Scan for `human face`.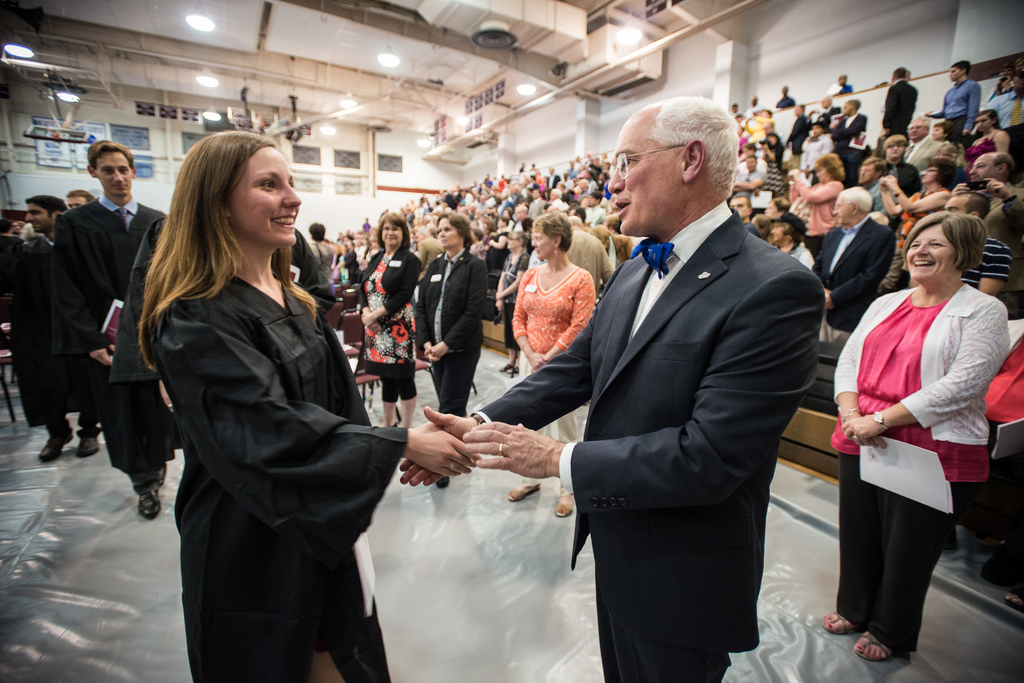
Scan result: [x1=379, y1=226, x2=403, y2=242].
